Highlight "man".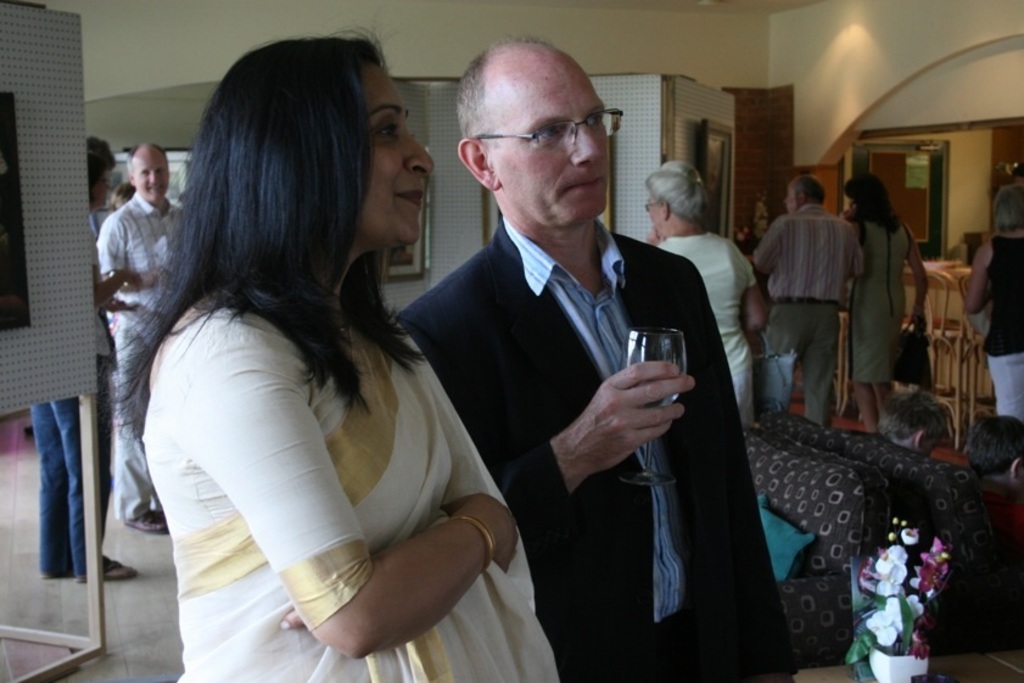
Highlighted region: [756, 179, 863, 432].
